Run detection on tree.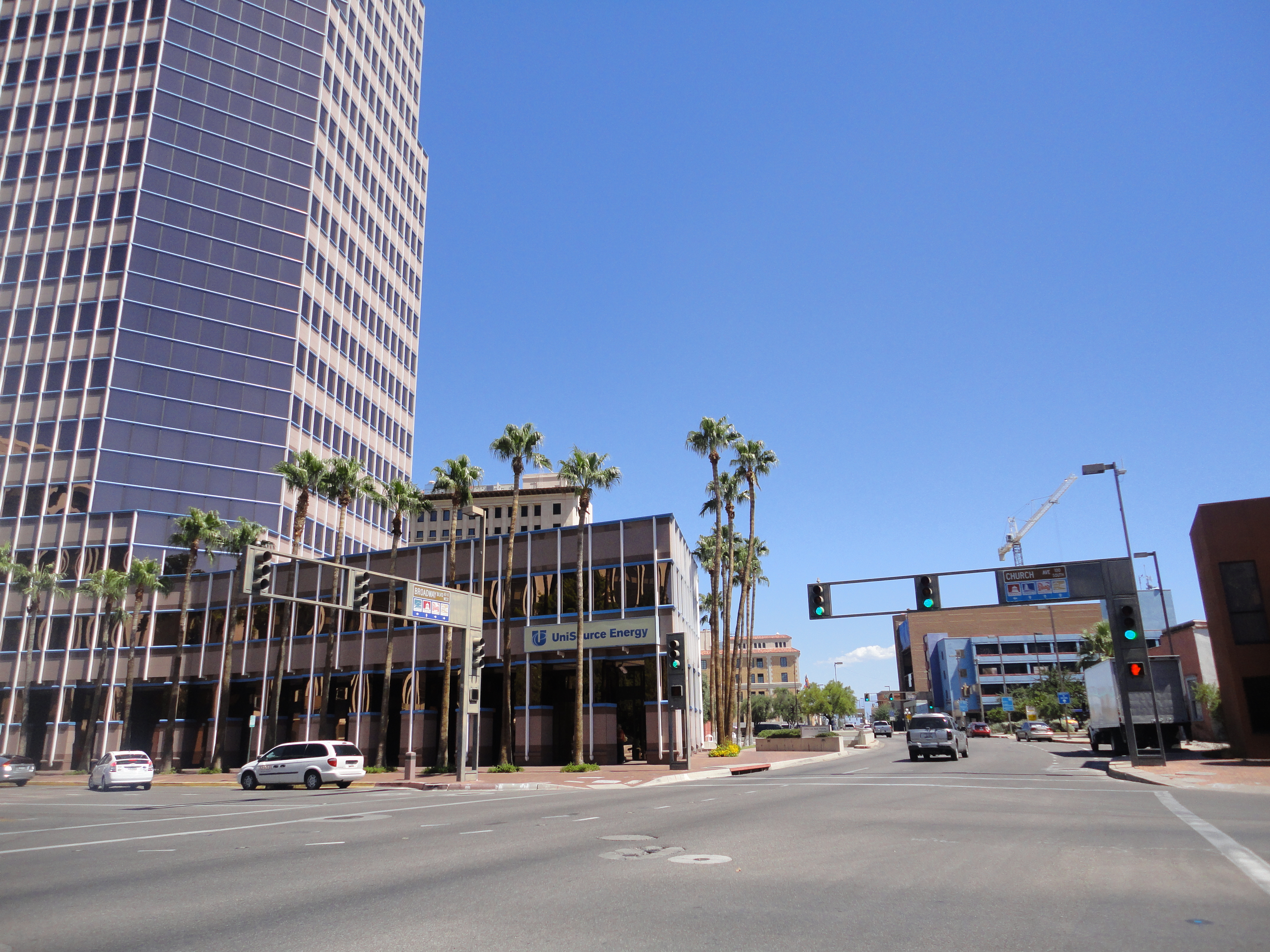
Result: 22,165,39,227.
